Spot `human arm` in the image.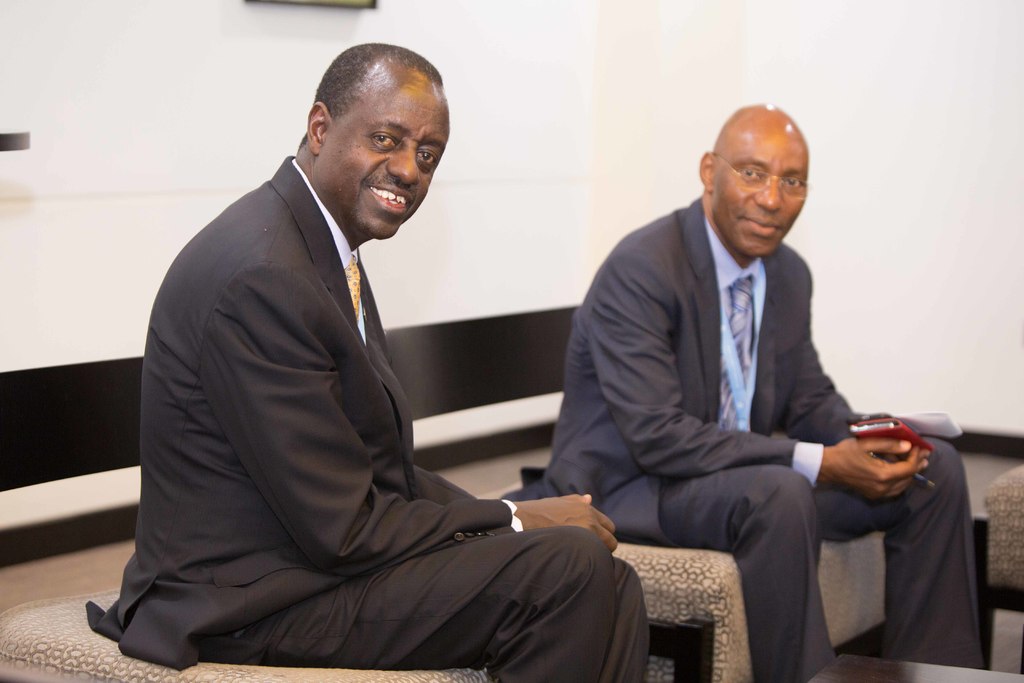
`human arm` found at [586, 222, 928, 509].
